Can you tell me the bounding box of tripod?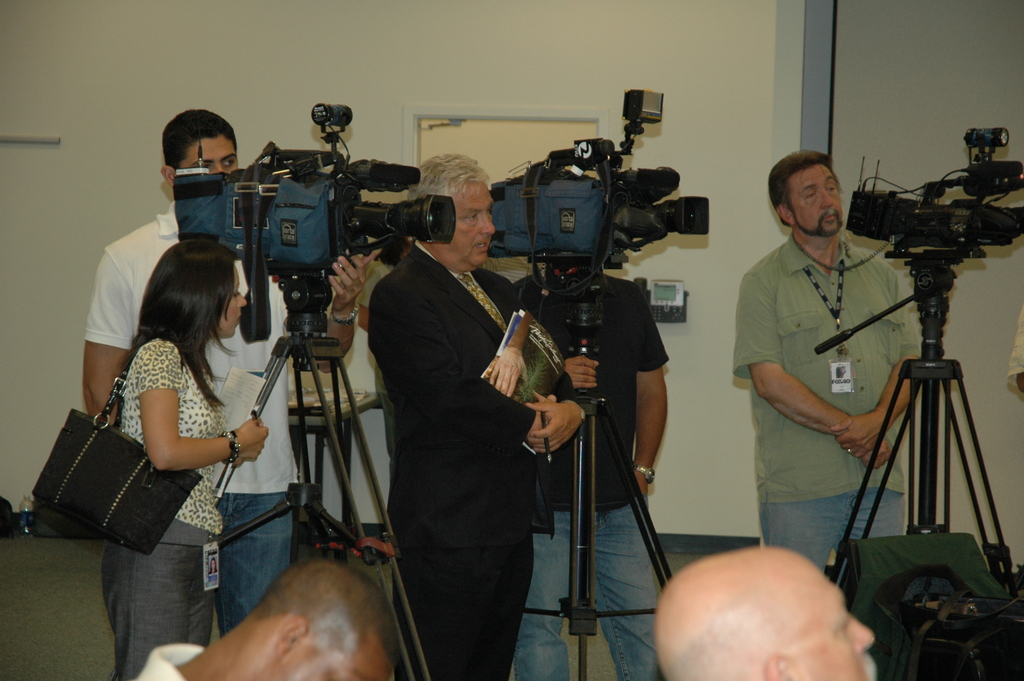
detection(813, 270, 1023, 605).
